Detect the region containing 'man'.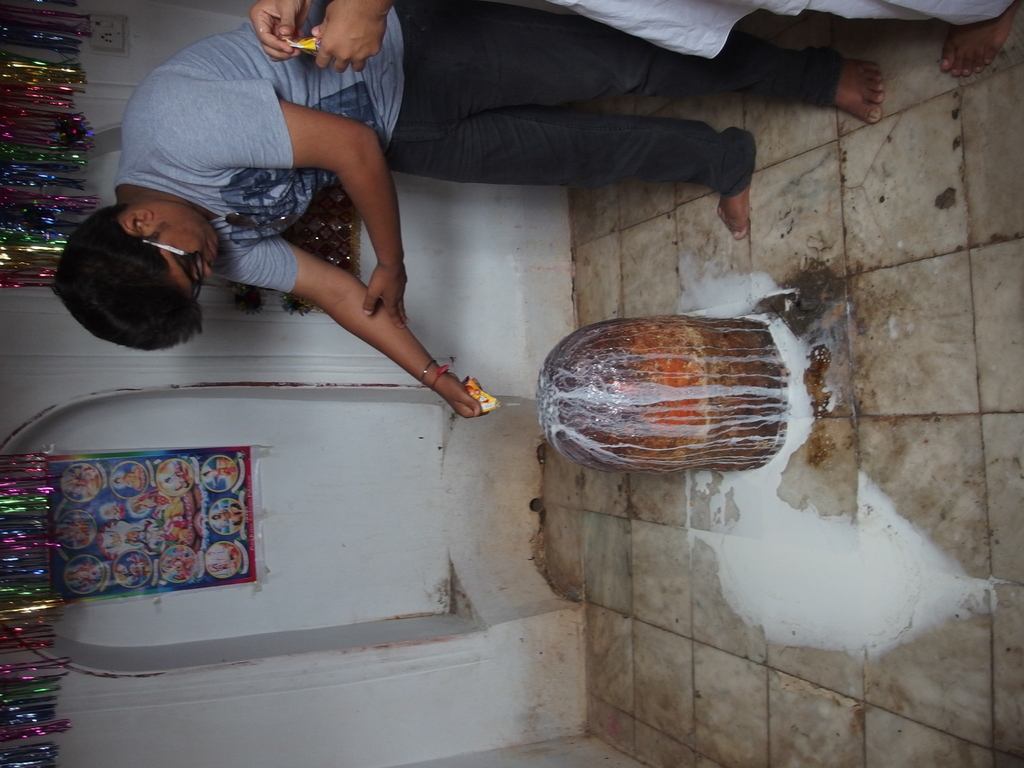
Rect(49, 0, 884, 420).
